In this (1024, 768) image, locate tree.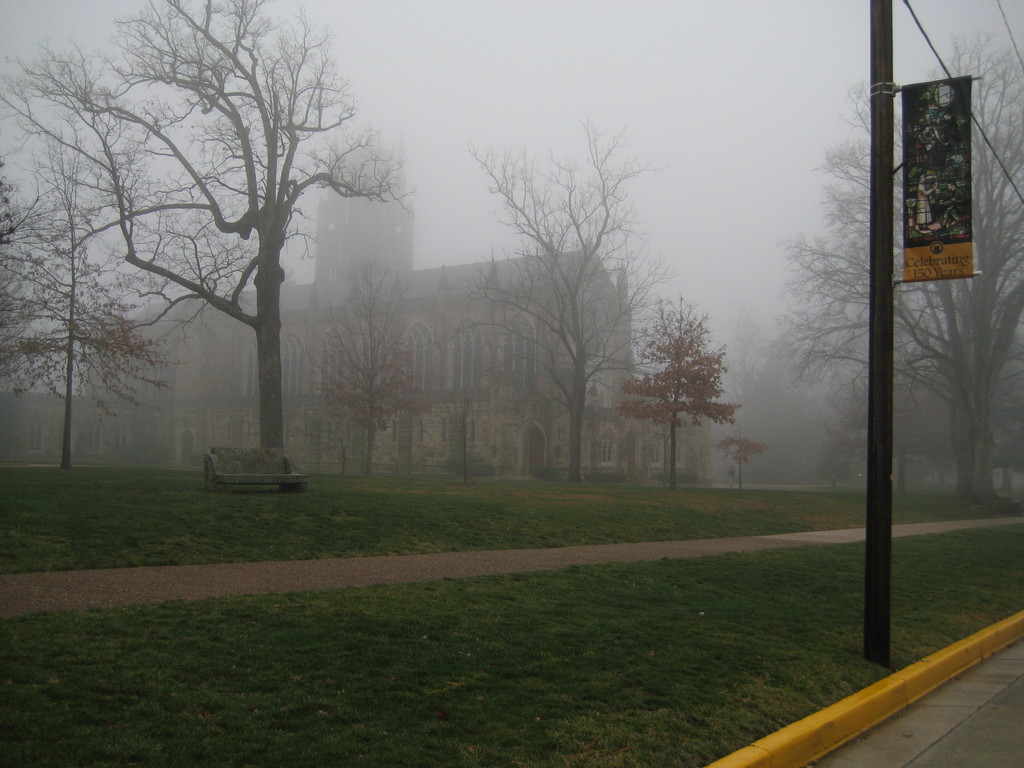
Bounding box: (312, 419, 361, 480).
